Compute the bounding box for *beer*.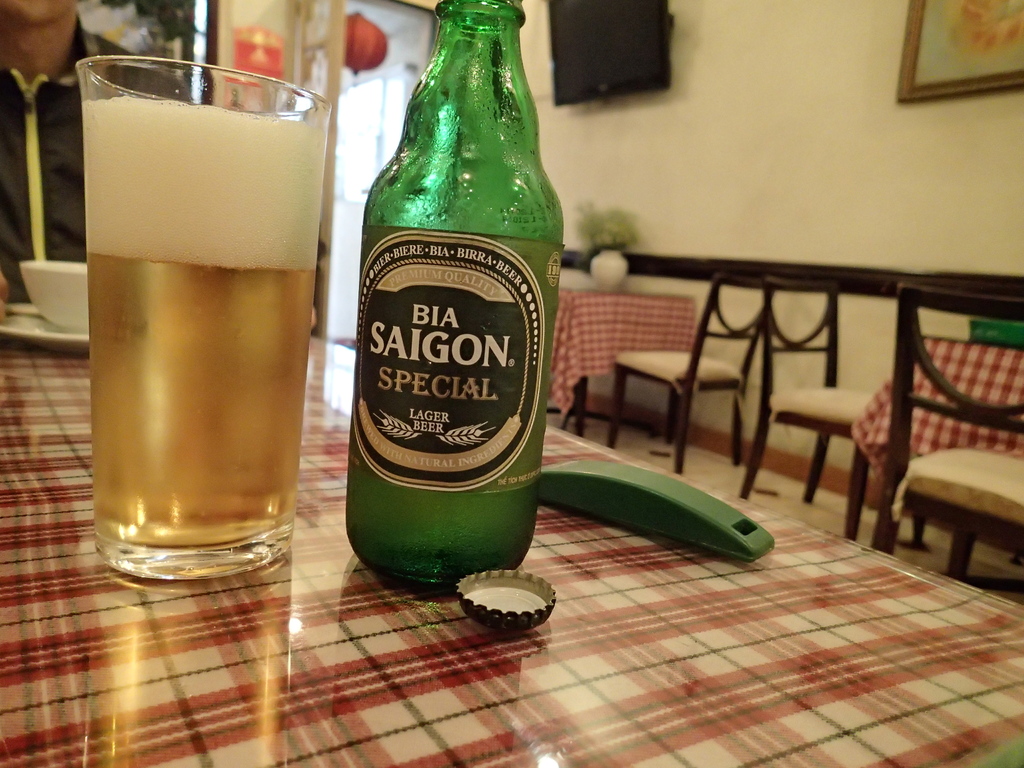
crop(346, 0, 566, 596).
